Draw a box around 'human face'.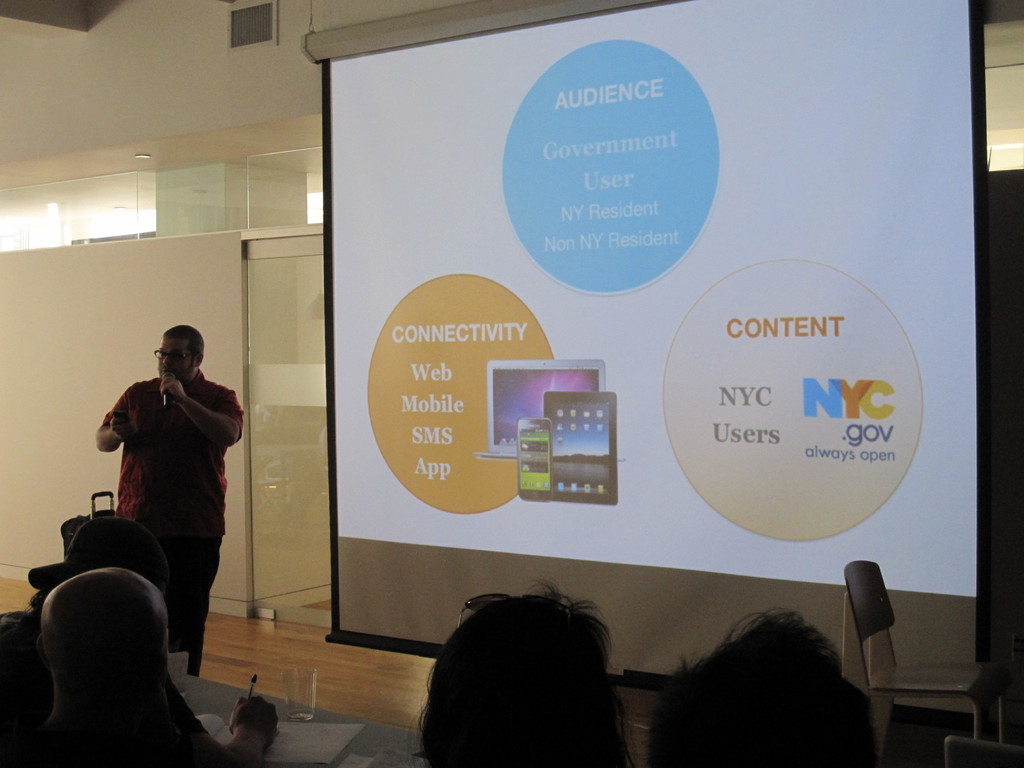
161, 329, 196, 384.
